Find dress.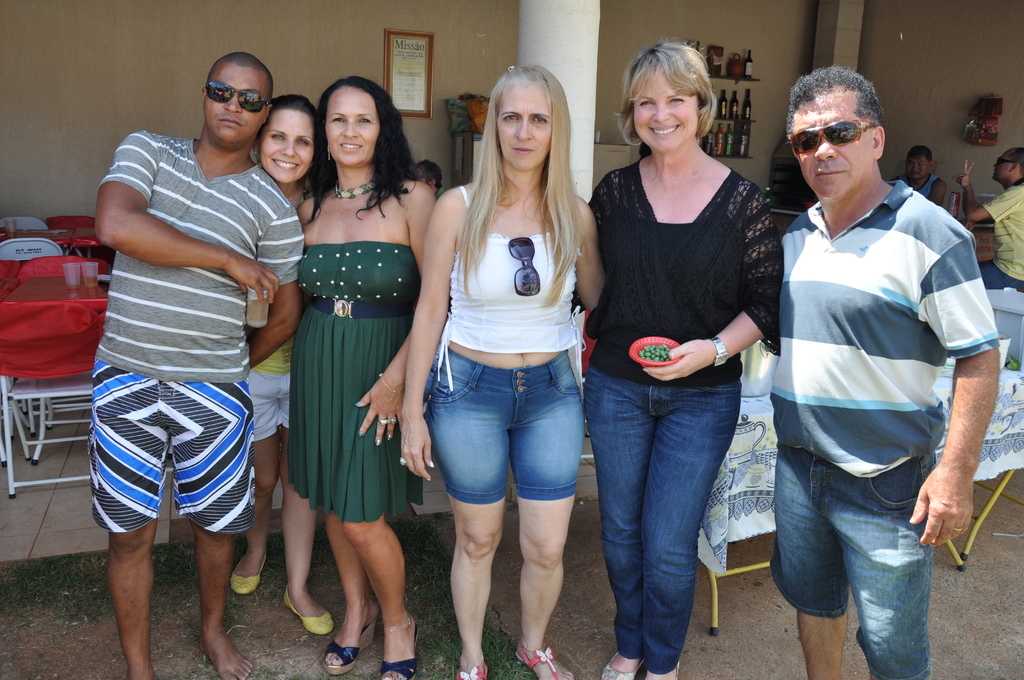
l=300, t=246, r=442, b=531.
